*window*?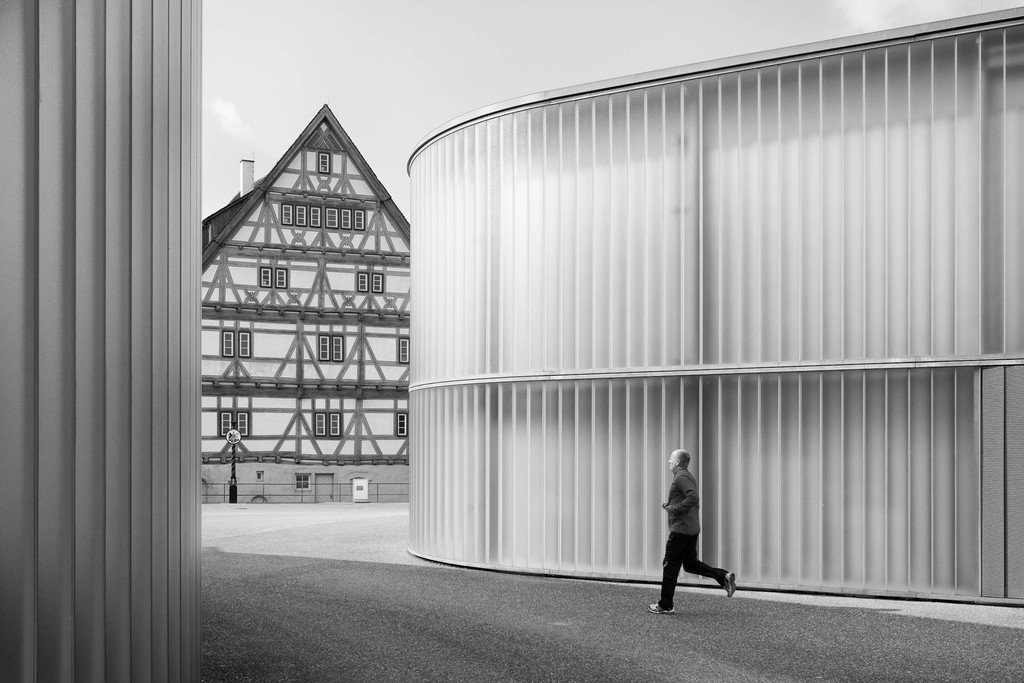
detection(371, 273, 385, 293)
